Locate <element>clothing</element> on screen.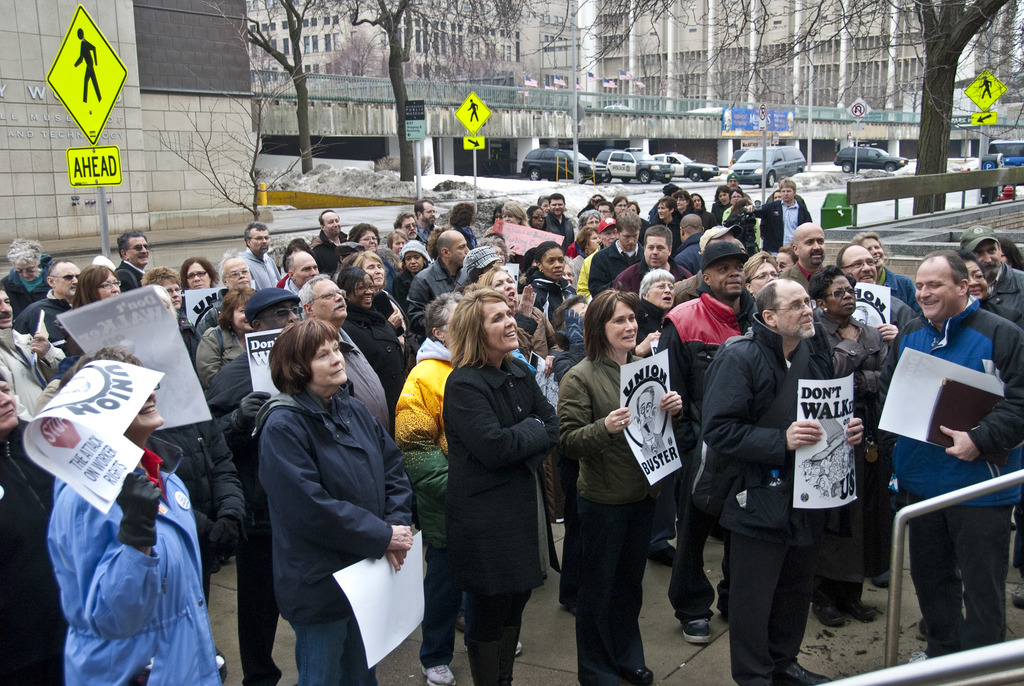
On screen at (378,249,400,295).
